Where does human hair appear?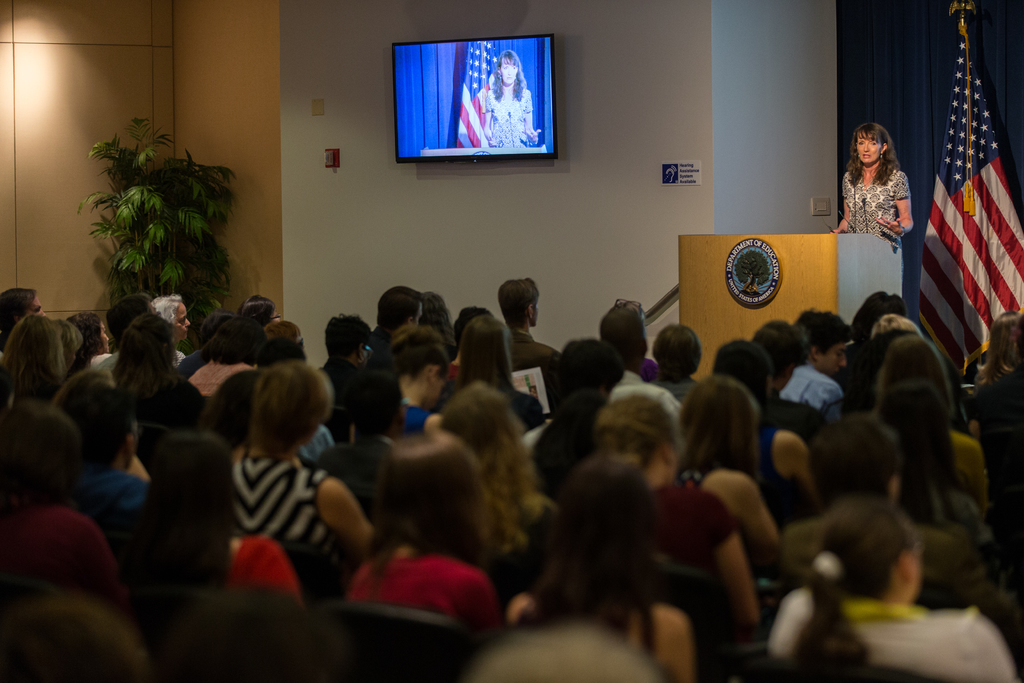
Appears at <bbox>845, 292, 908, 349</bbox>.
